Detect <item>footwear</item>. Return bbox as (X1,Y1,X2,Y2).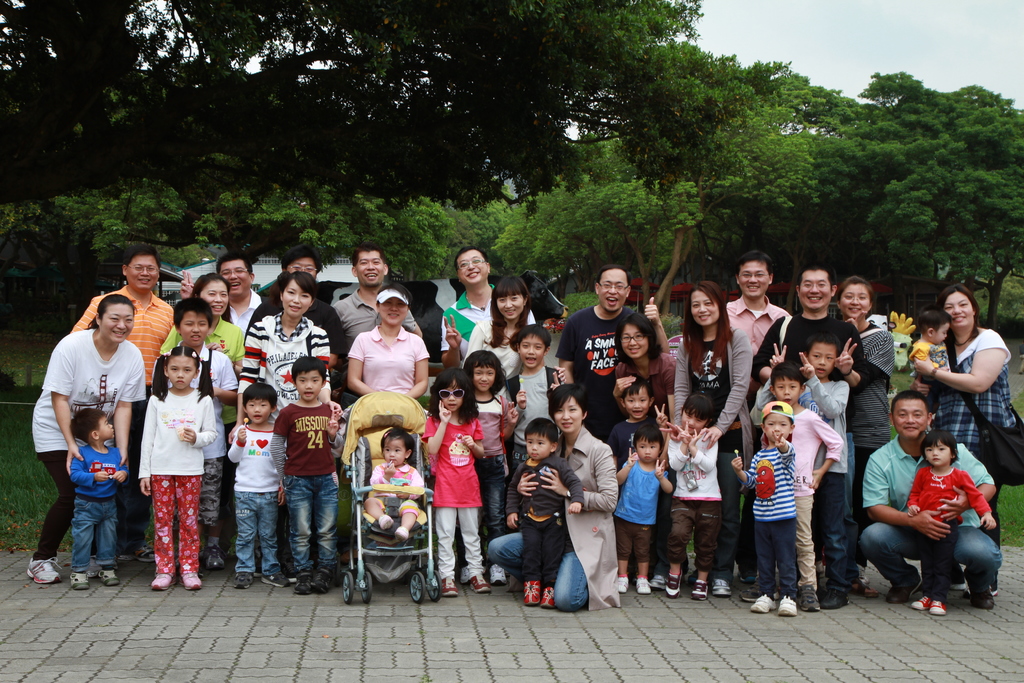
(617,573,630,593).
